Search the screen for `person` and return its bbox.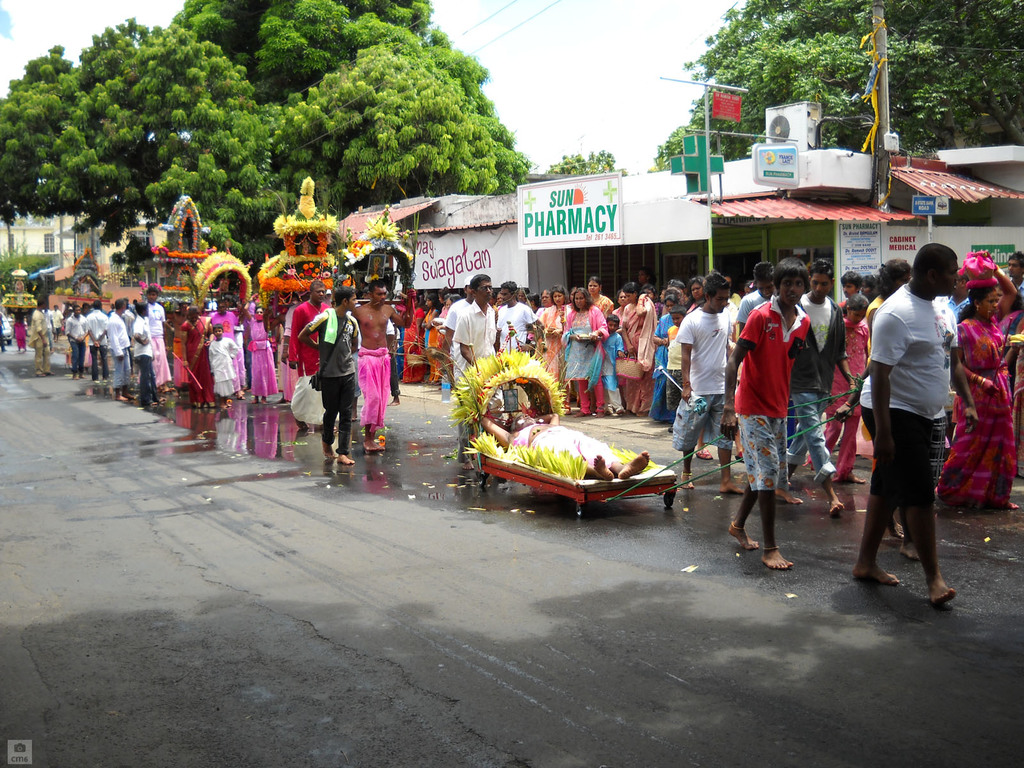
Found: <region>458, 271, 495, 397</region>.
